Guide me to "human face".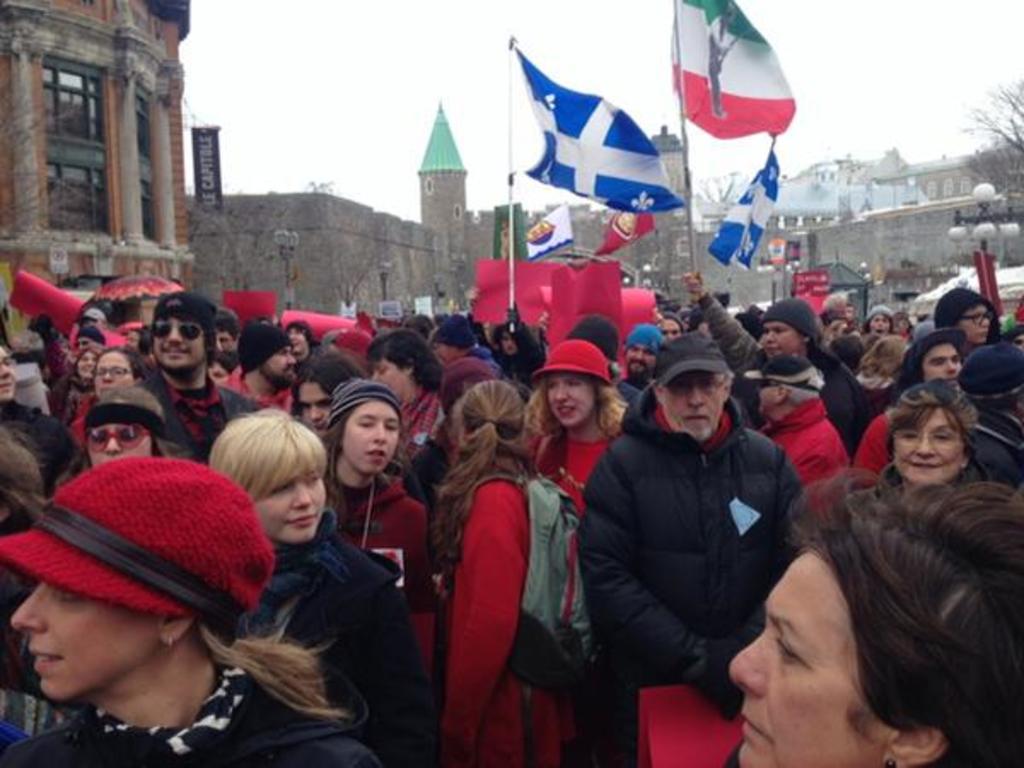
Guidance: (x1=620, y1=341, x2=659, y2=377).
